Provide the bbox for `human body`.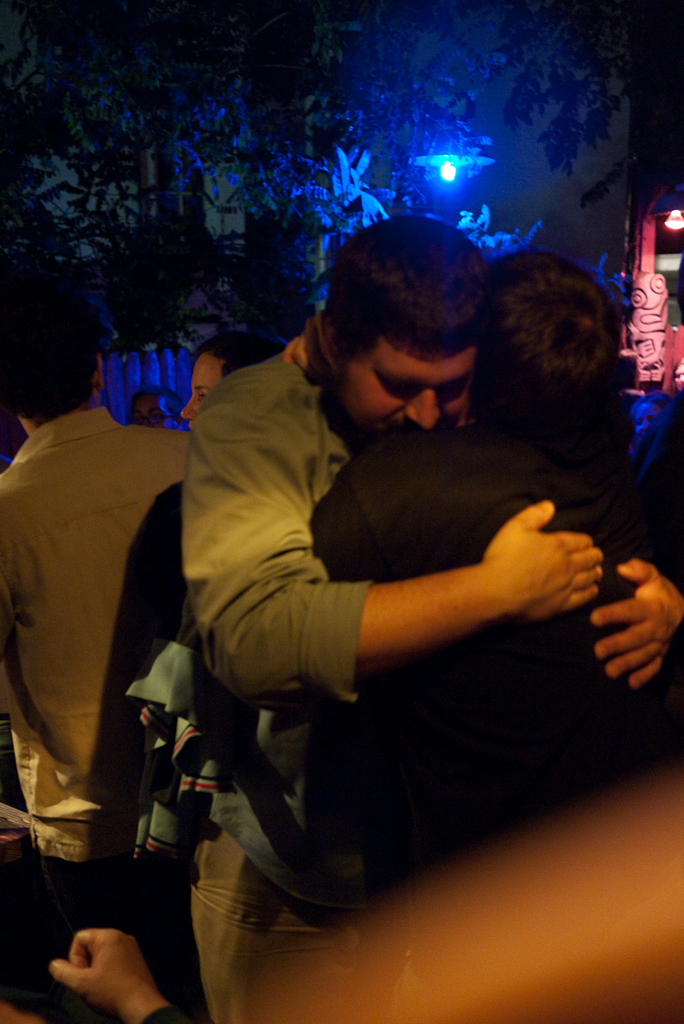
[0,398,218,870].
